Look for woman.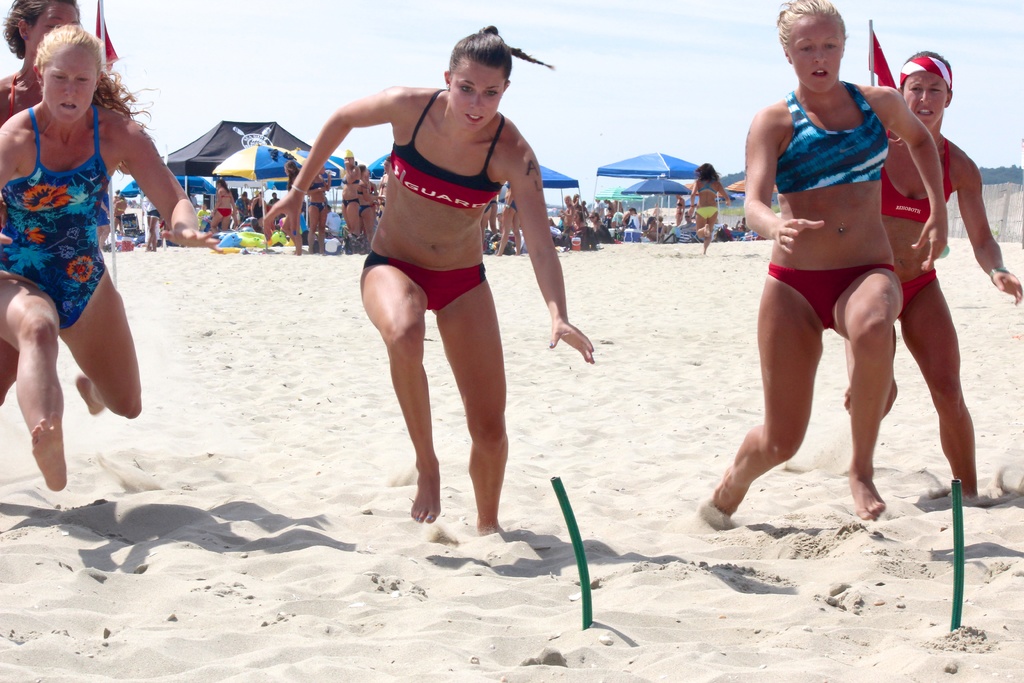
Found: (93, 190, 109, 254).
